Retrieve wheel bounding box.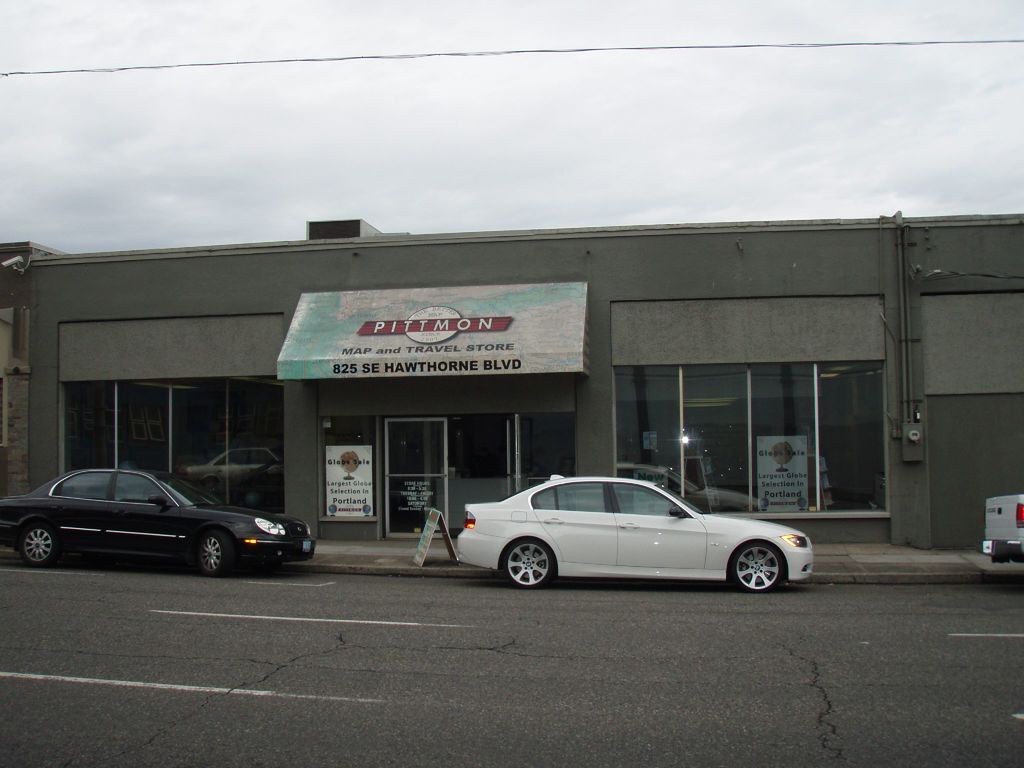
Bounding box: <region>15, 516, 63, 563</region>.
